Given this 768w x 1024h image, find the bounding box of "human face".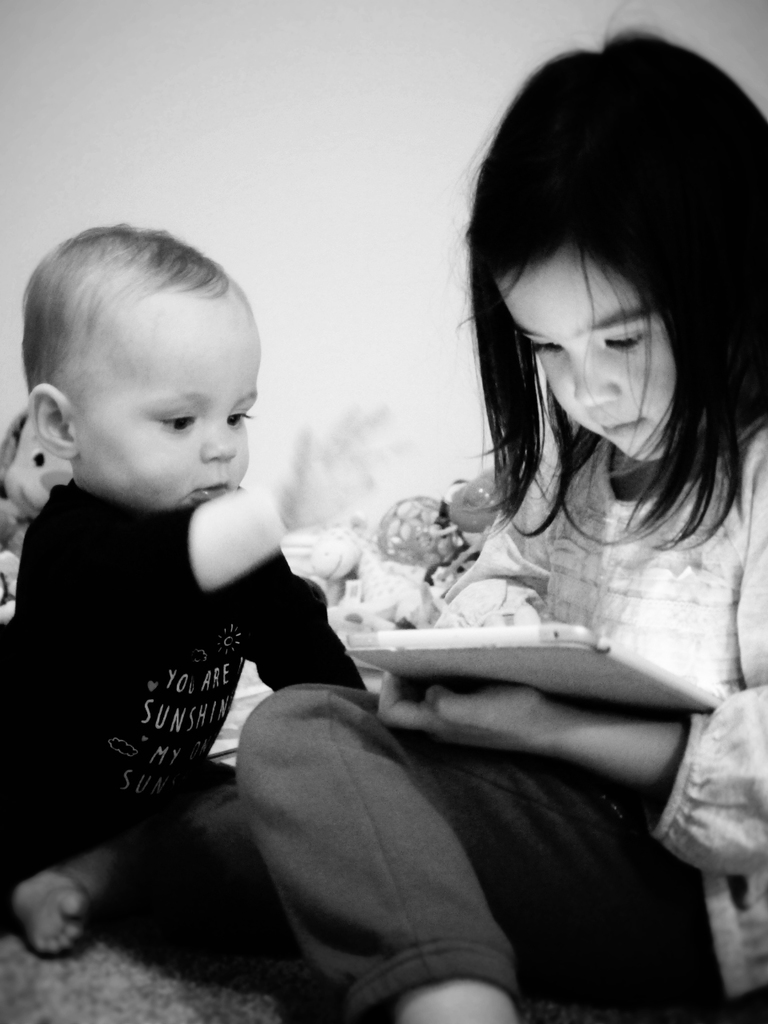
x1=491 y1=238 x2=667 y2=470.
